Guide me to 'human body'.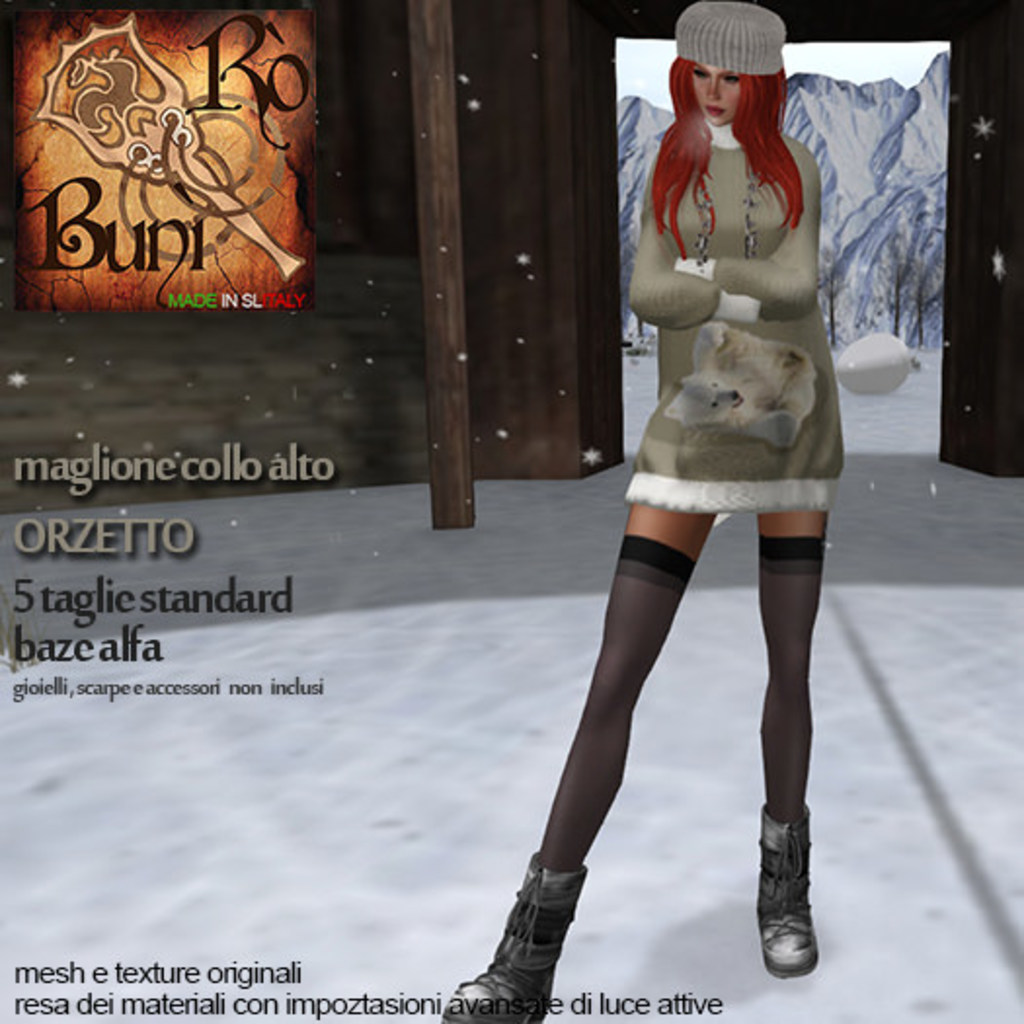
Guidance: <region>458, 2, 911, 1012</region>.
